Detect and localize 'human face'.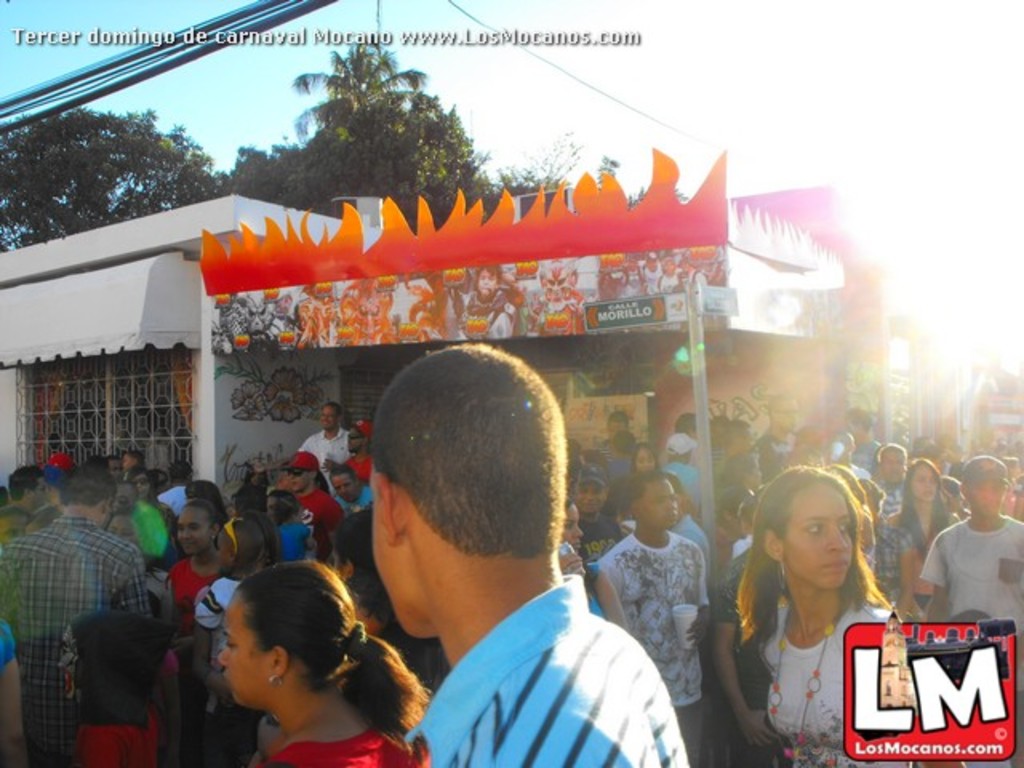
Localized at [left=0, top=514, right=24, bottom=546].
